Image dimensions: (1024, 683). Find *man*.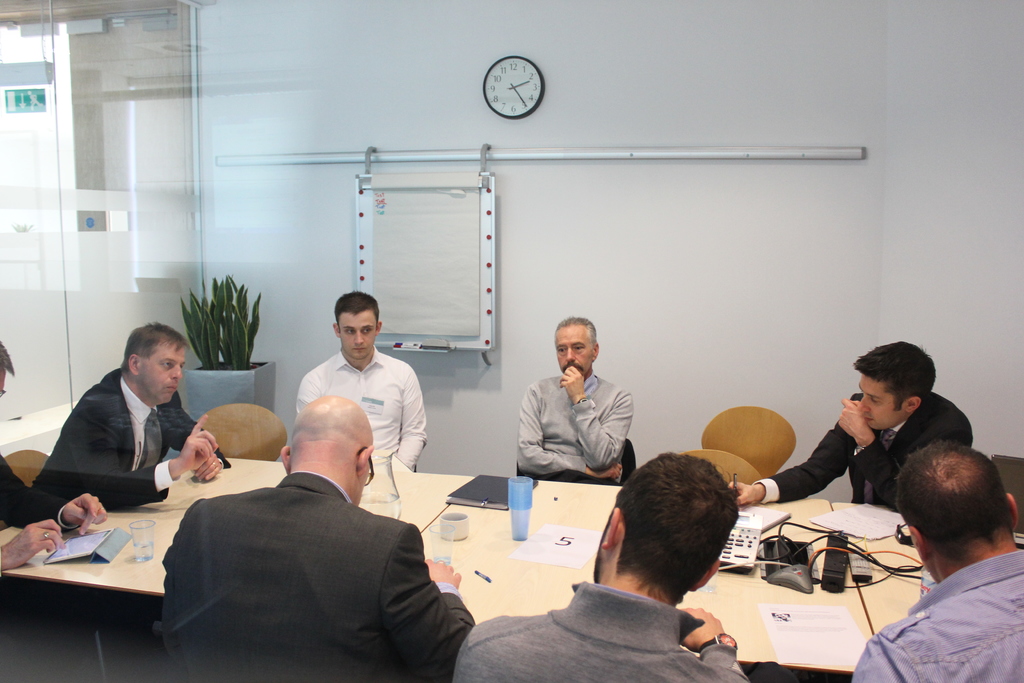
(450, 450, 751, 682).
